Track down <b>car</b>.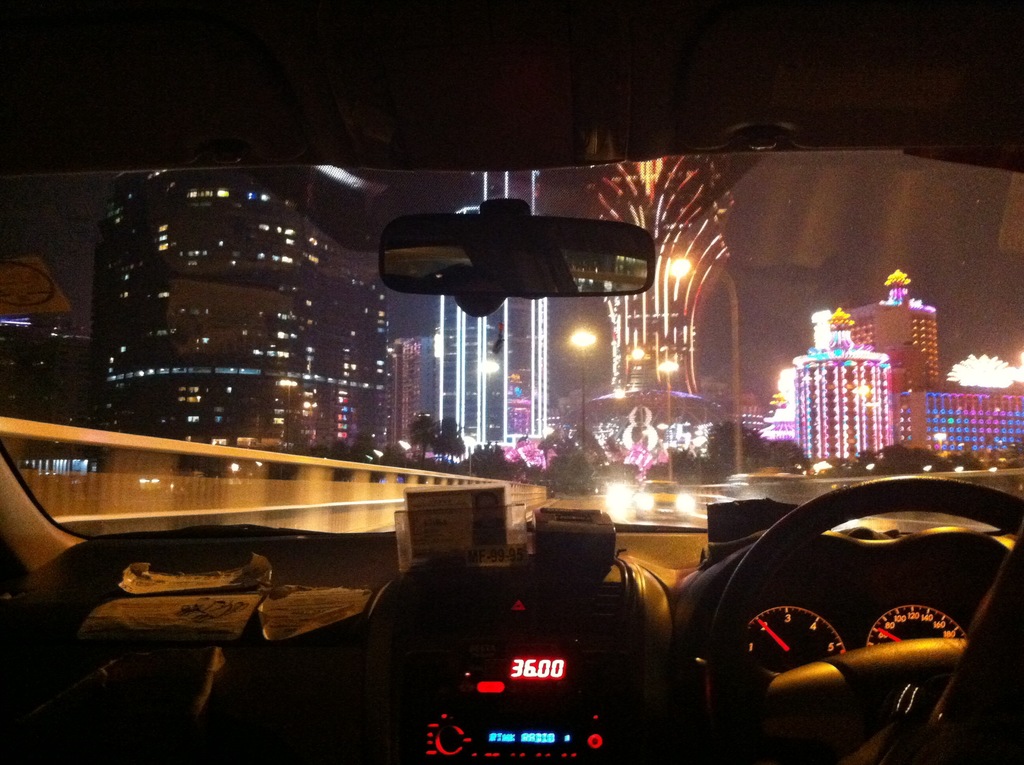
Tracked to select_region(626, 476, 690, 517).
